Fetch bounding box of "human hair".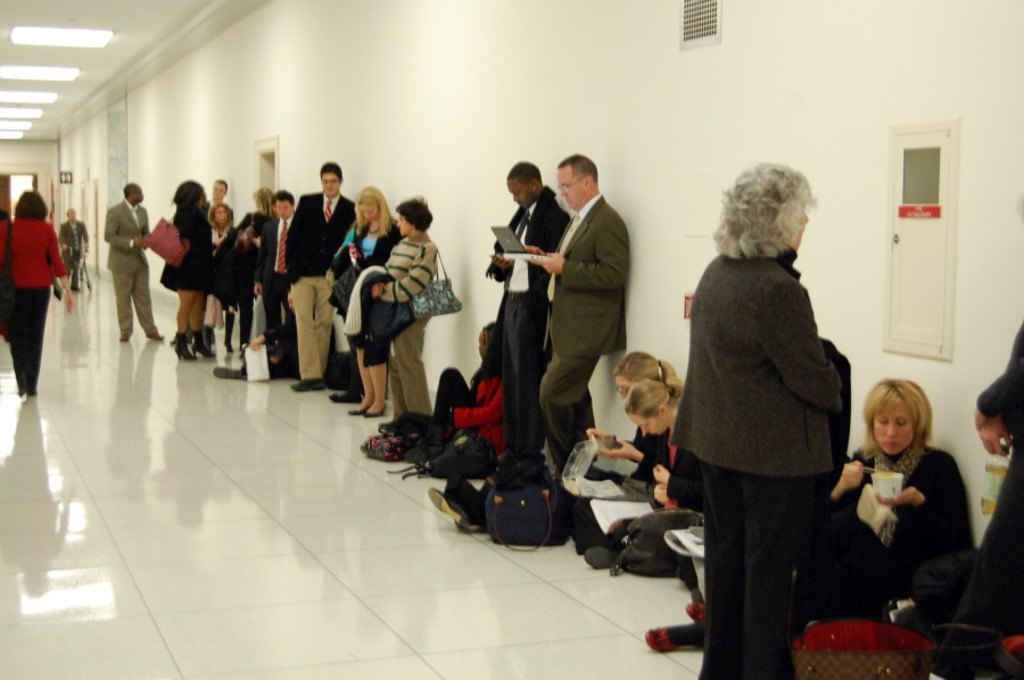
Bbox: BBox(624, 380, 686, 415).
